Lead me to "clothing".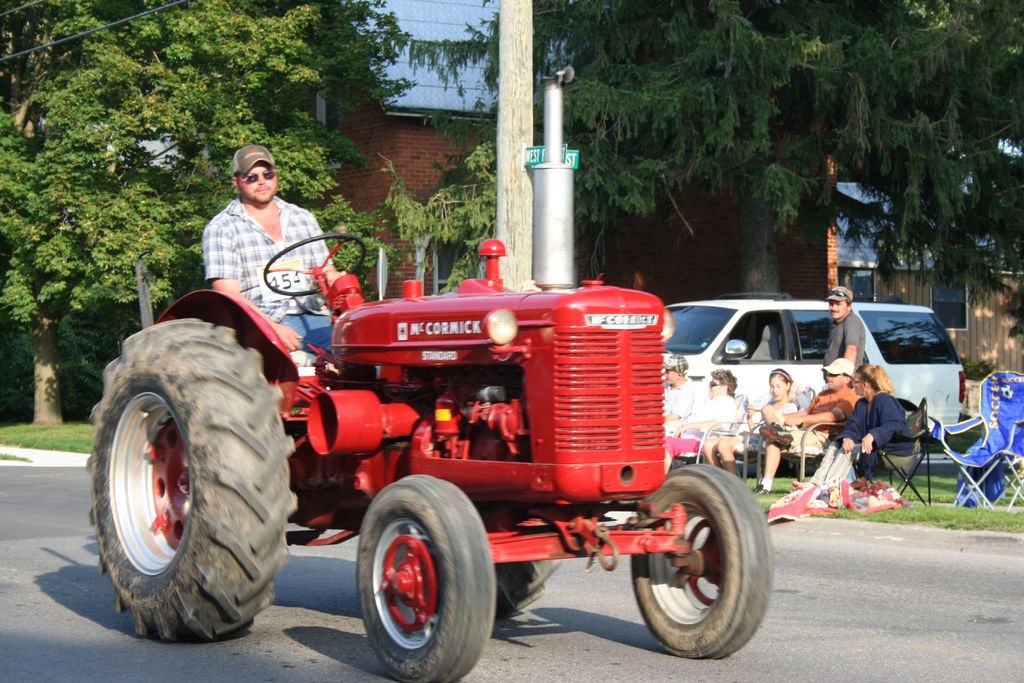
Lead to select_region(822, 309, 869, 383).
